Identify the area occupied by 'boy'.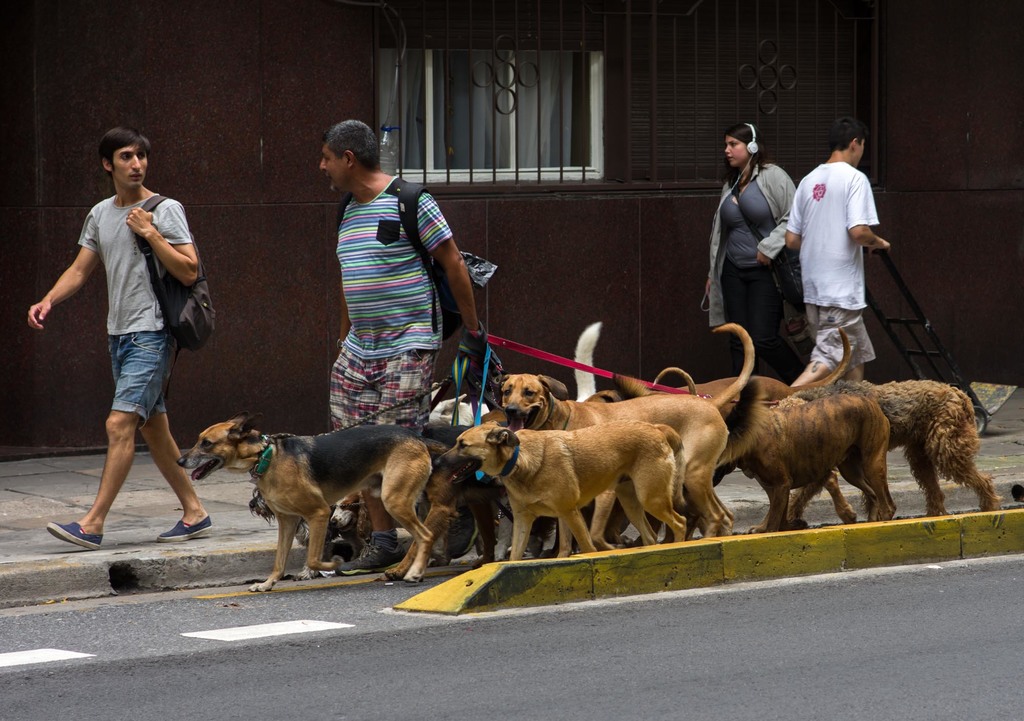
Area: select_region(788, 116, 905, 388).
